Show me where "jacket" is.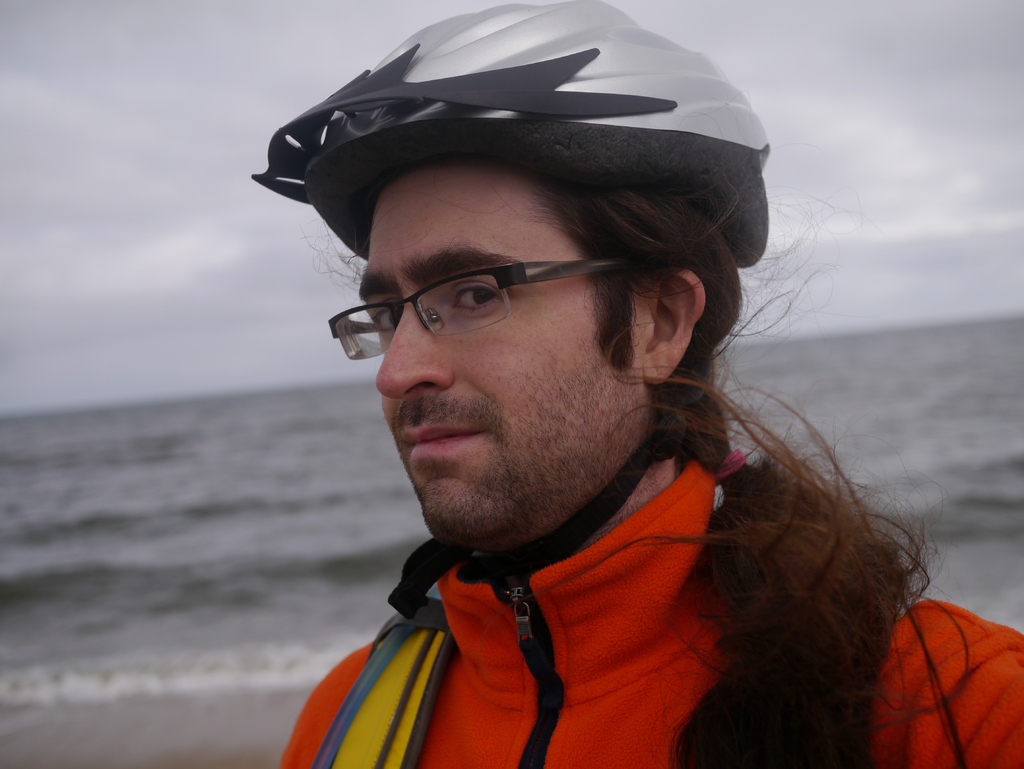
"jacket" is at bbox(277, 448, 1023, 768).
